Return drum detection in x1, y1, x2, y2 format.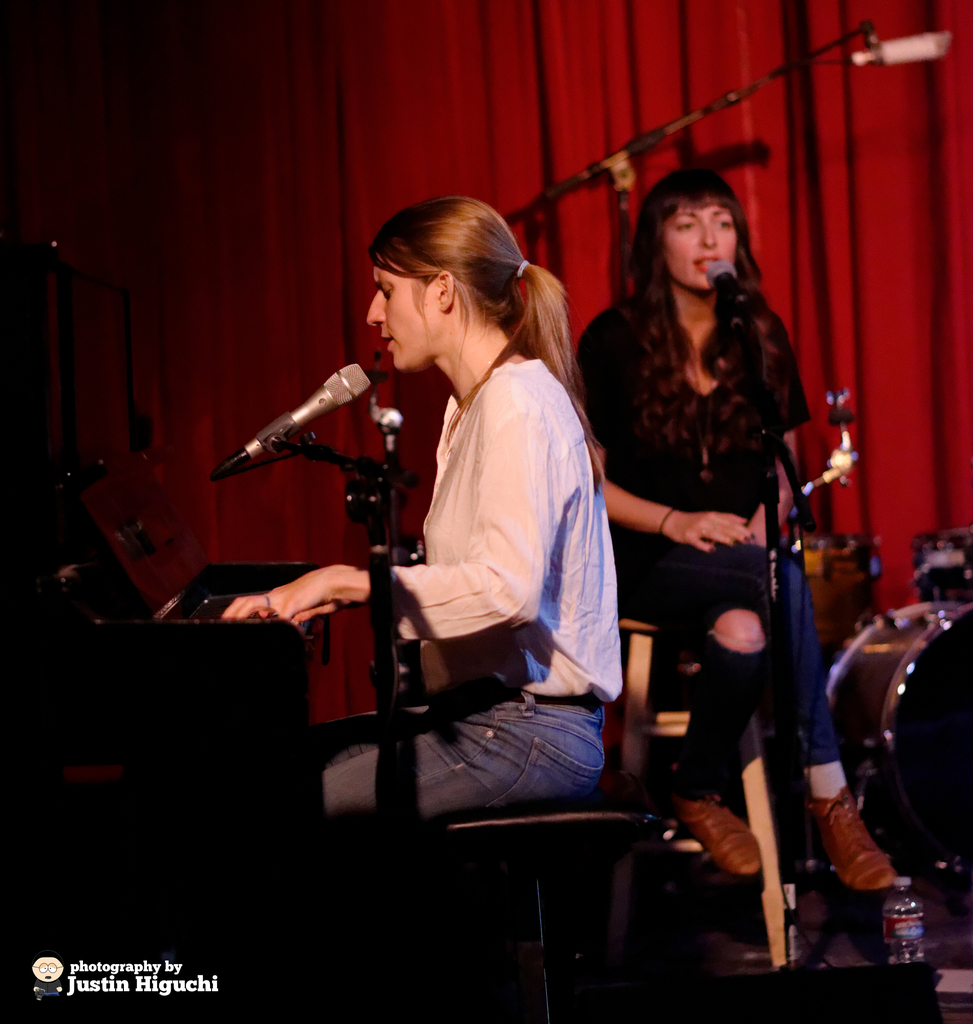
800, 533, 881, 659.
